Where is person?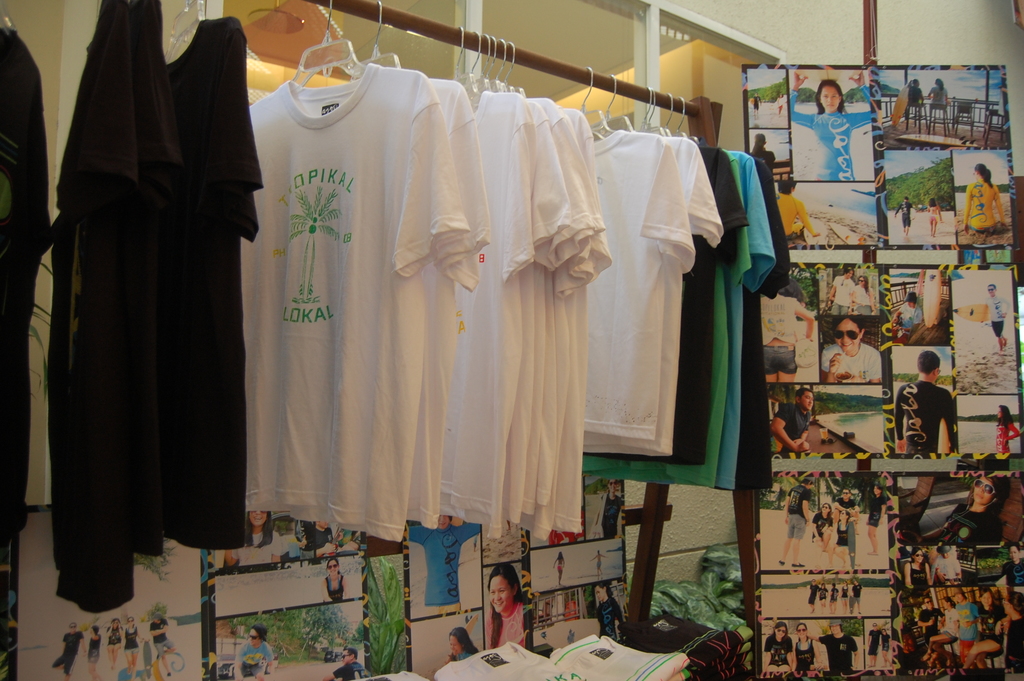
left=325, top=646, right=372, bottom=680.
